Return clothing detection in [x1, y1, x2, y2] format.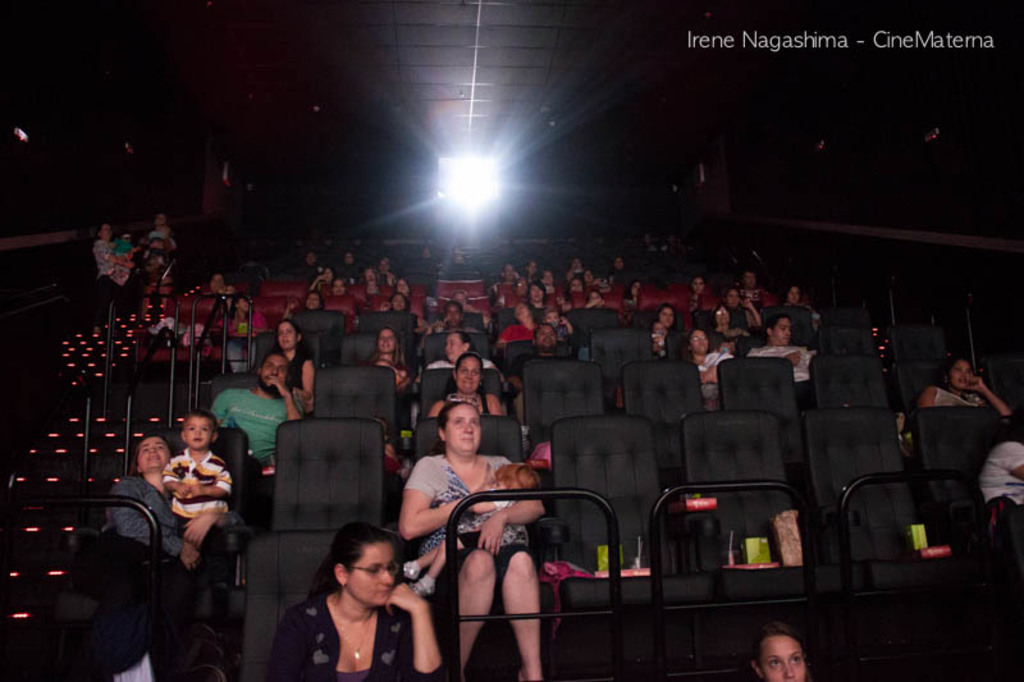
[749, 340, 809, 381].
